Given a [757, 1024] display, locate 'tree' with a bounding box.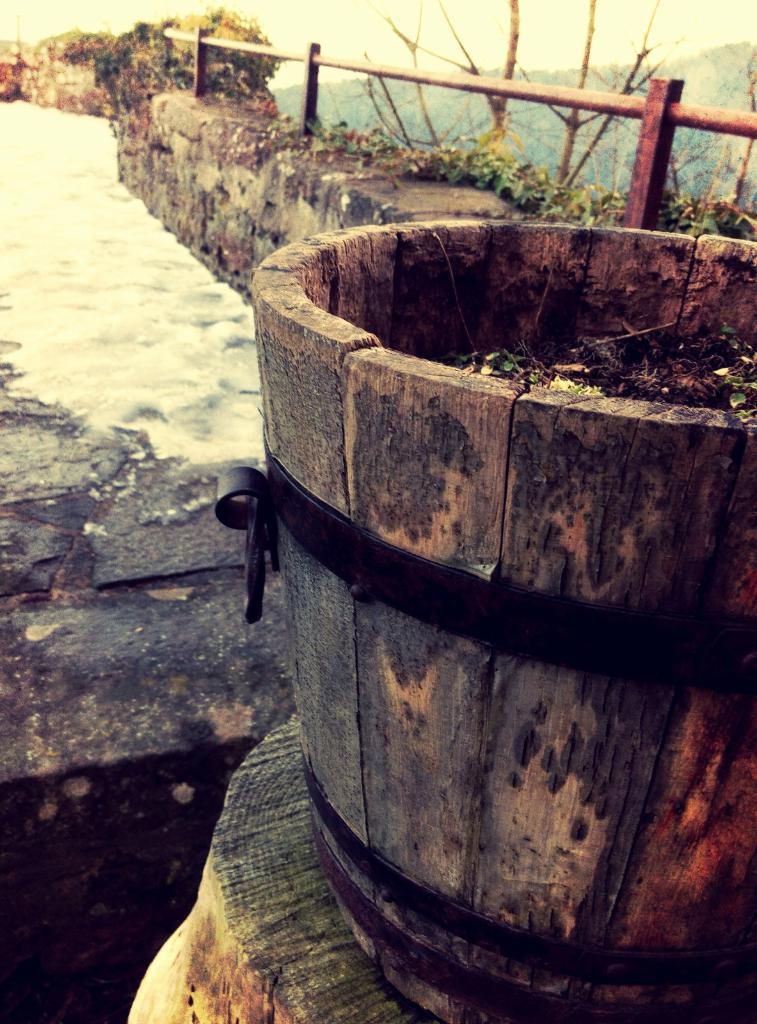
Located: rect(507, 0, 689, 195).
